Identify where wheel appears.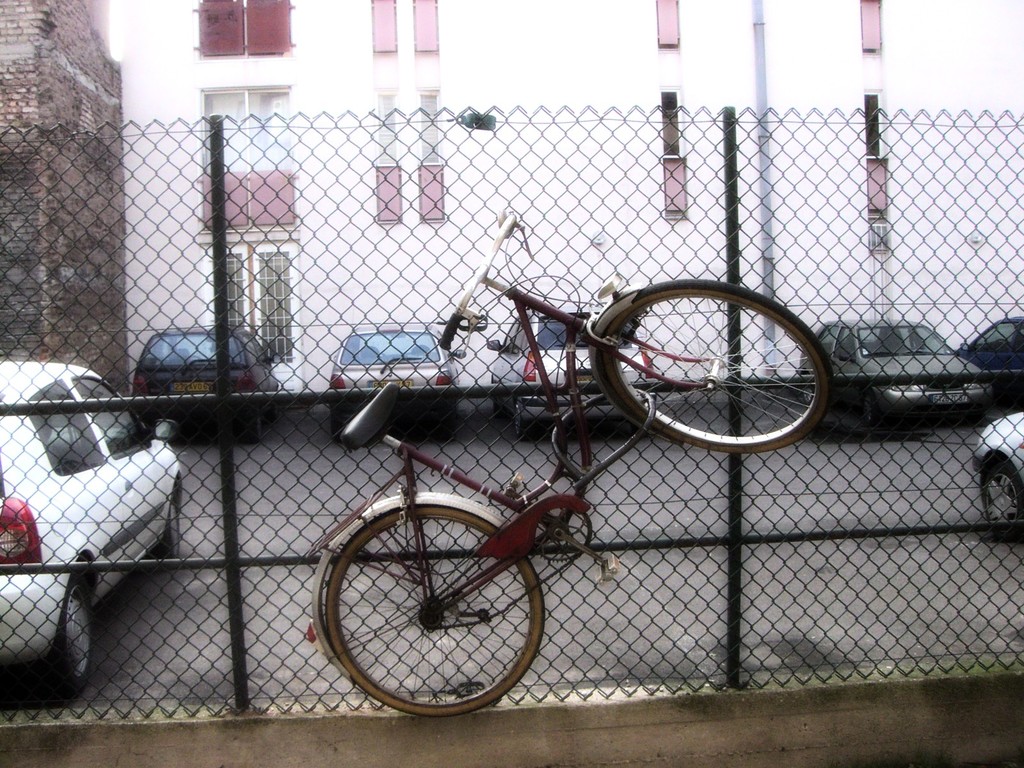
Appears at [324,516,584,707].
